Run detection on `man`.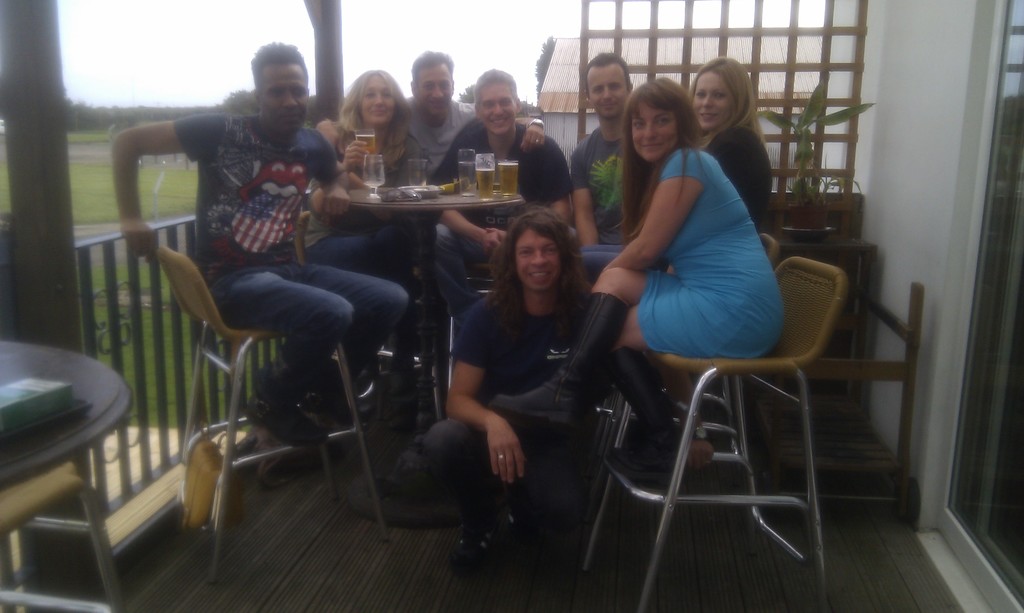
Result: {"left": 428, "top": 64, "right": 573, "bottom": 329}.
